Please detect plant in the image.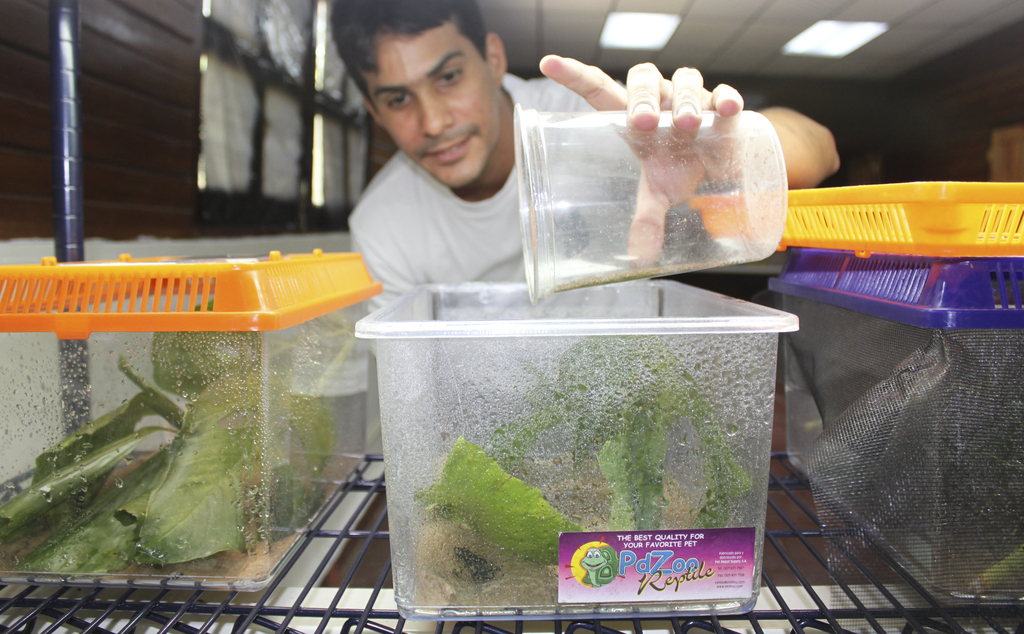
left=411, top=337, right=735, bottom=621.
